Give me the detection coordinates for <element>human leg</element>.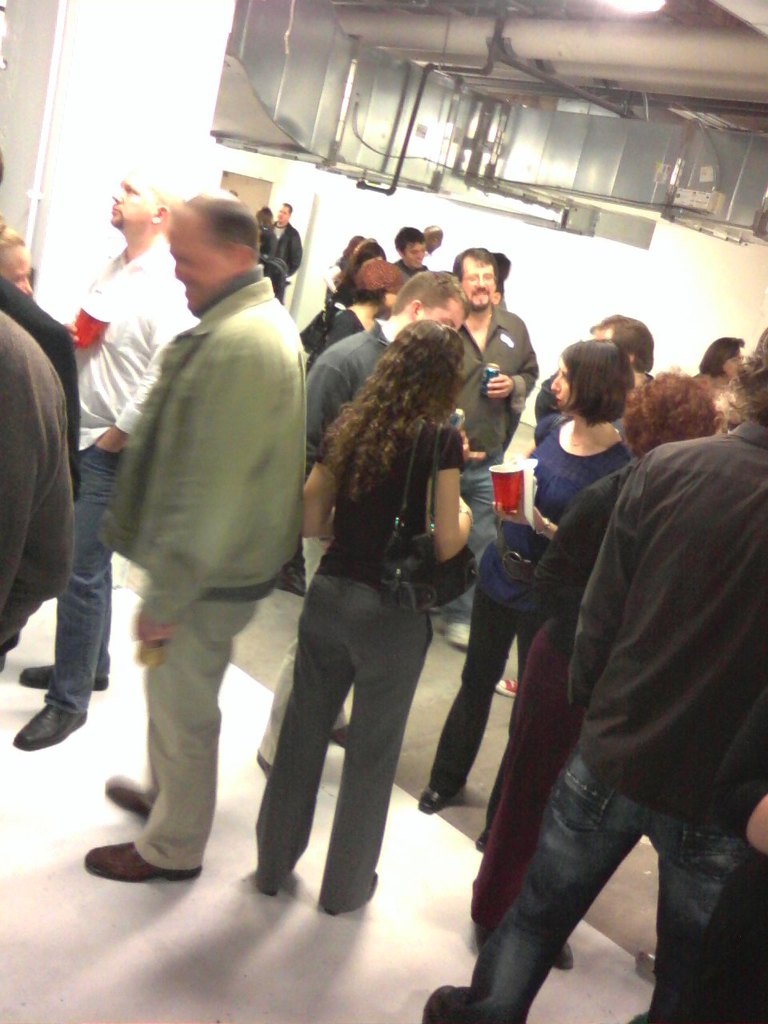
[x1=424, y1=524, x2=515, y2=800].
